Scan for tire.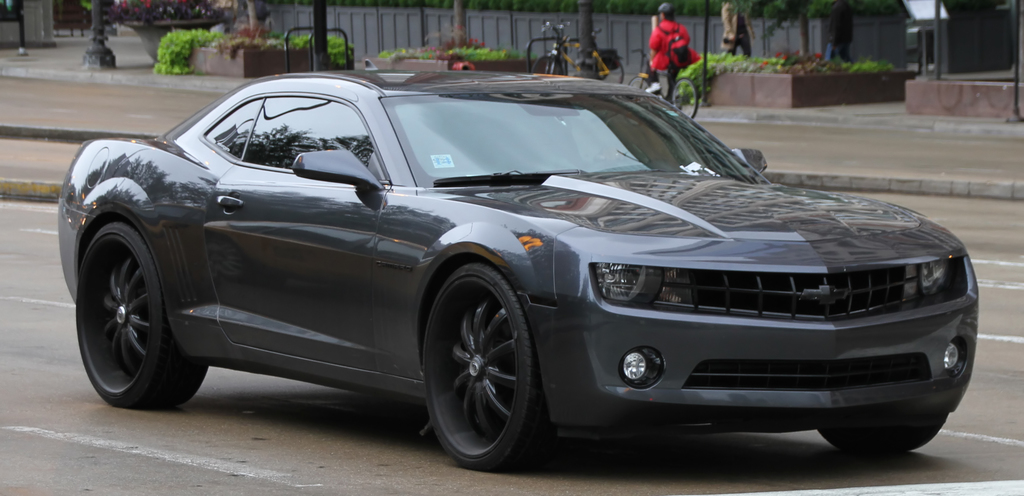
Scan result: {"x1": 671, "y1": 74, "x2": 700, "y2": 120}.
